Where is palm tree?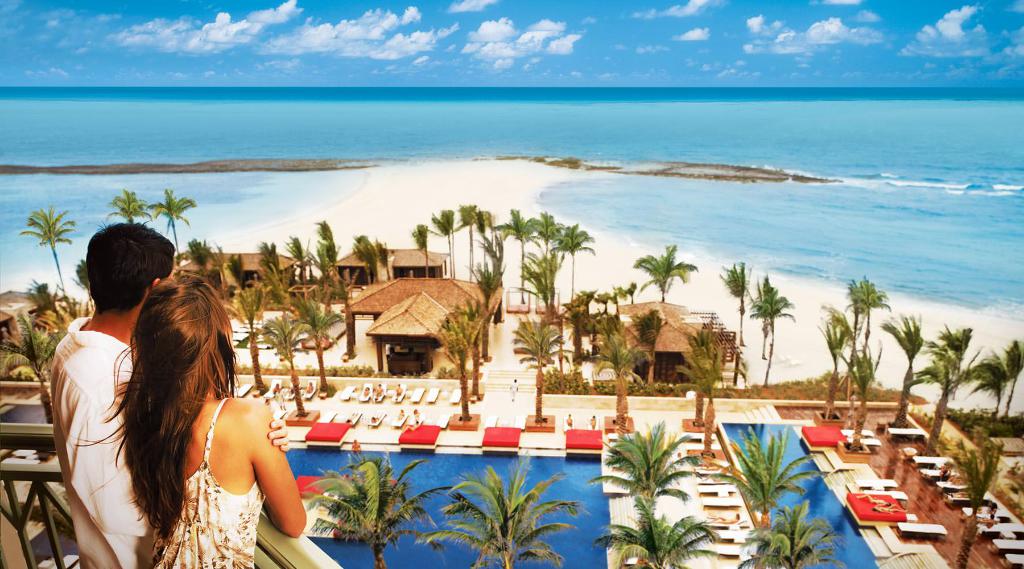
[x1=746, y1=280, x2=807, y2=379].
